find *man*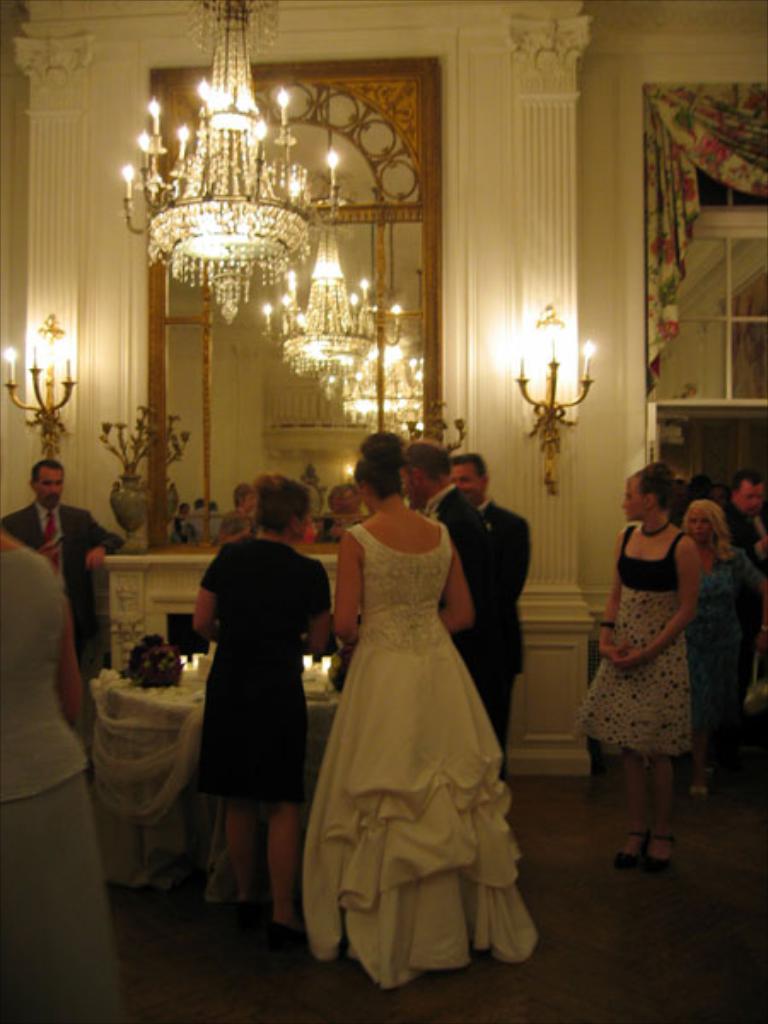
445/457/526/599
